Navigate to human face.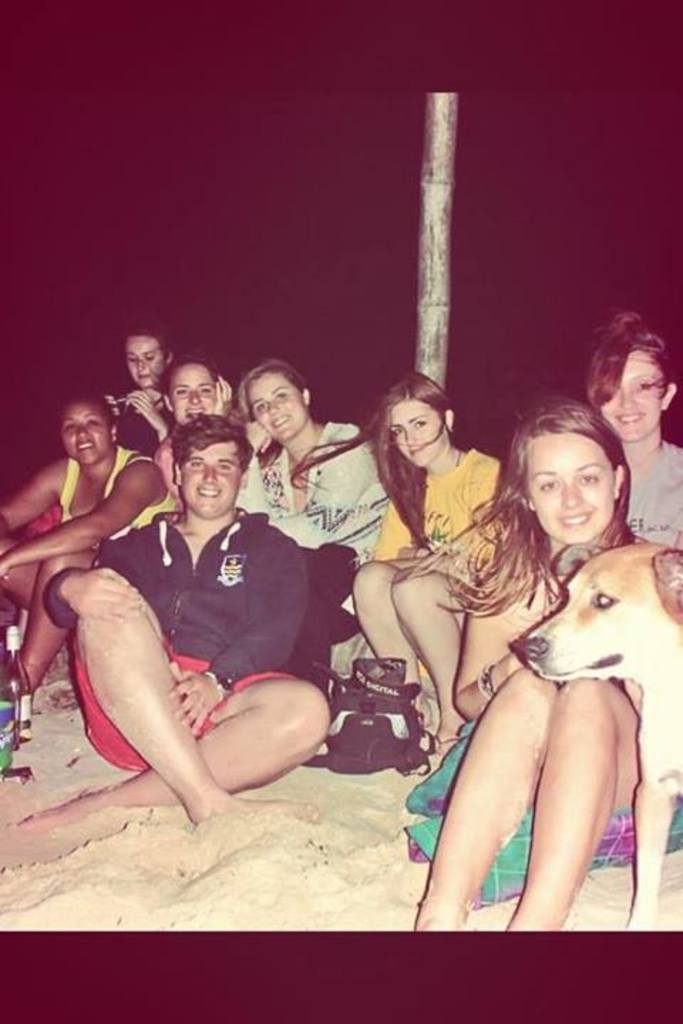
Navigation target: (left=178, top=445, right=236, bottom=508).
